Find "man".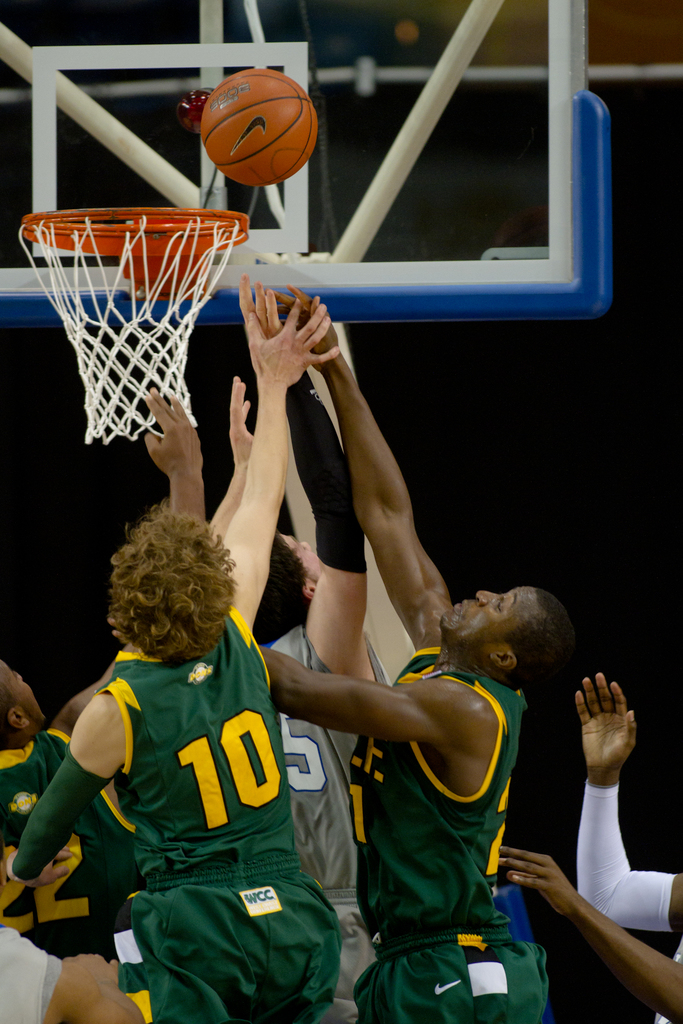
(left=0, top=386, right=266, bottom=1023).
